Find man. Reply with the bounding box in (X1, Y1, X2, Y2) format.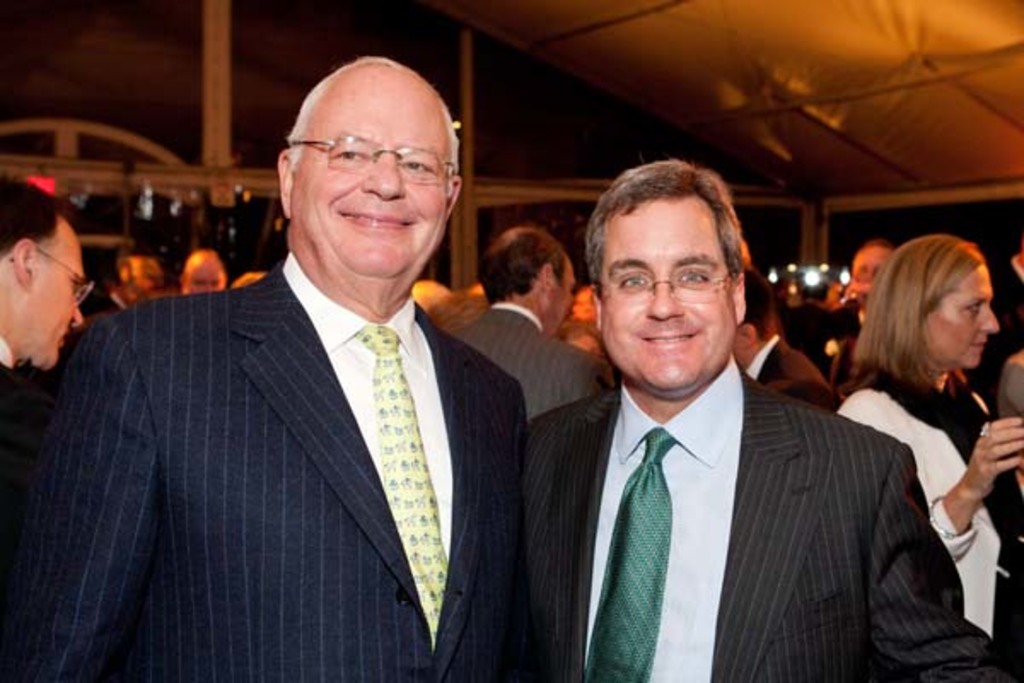
(188, 246, 229, 295).
